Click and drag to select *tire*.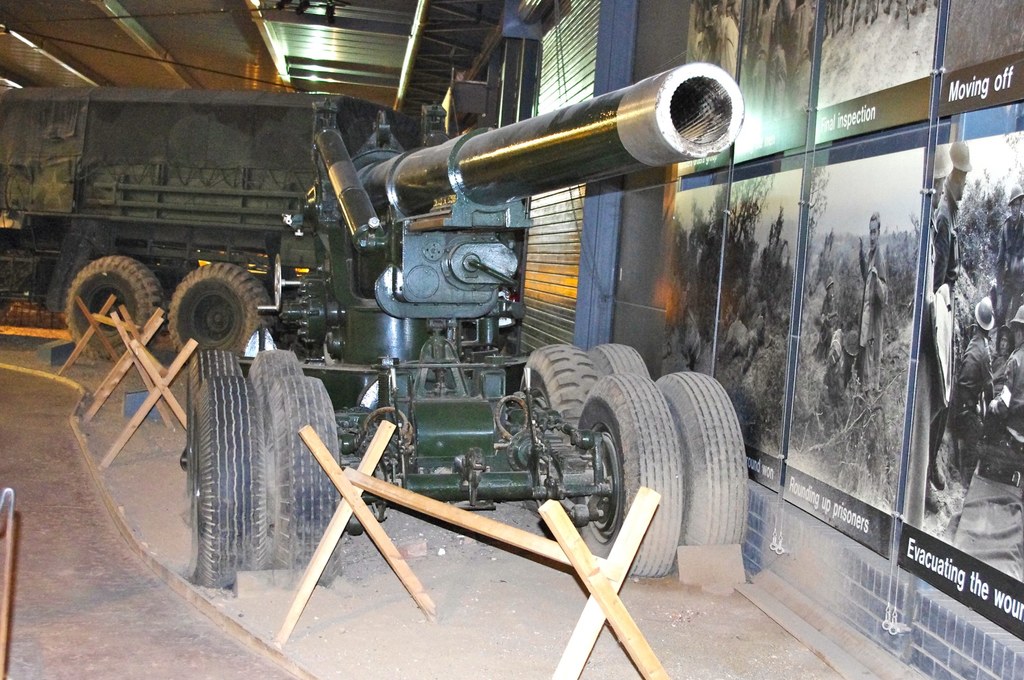
Selection: select_region(579, 340, 649, 382).
